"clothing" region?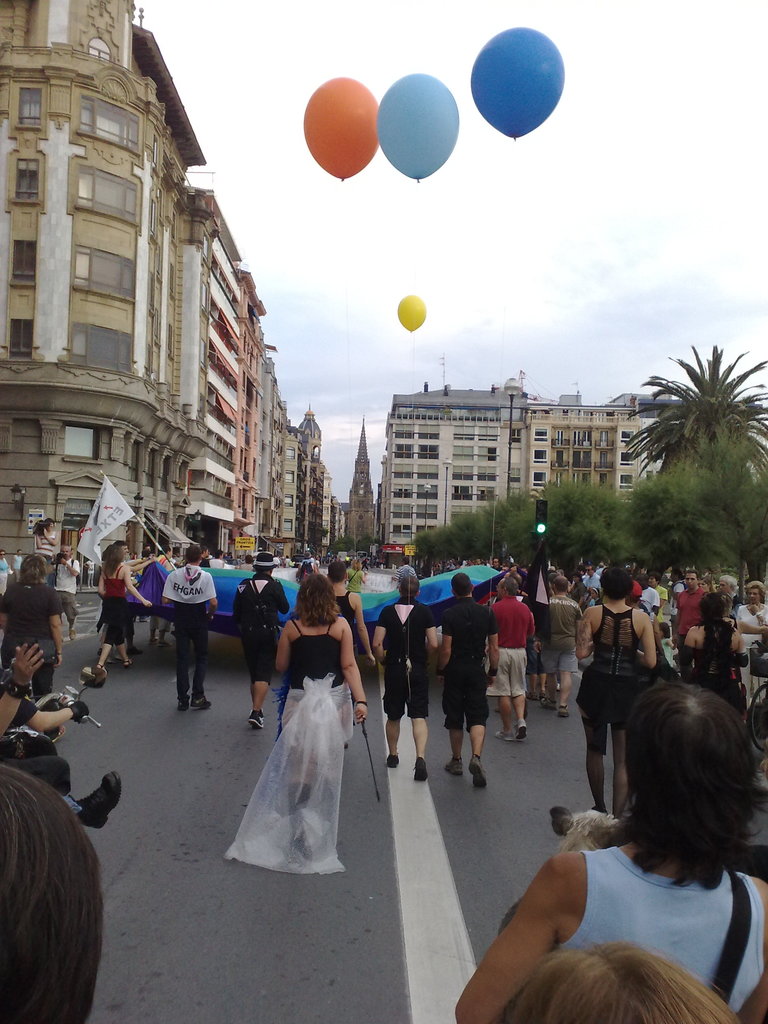
crop(437, 588, 502, 736)
